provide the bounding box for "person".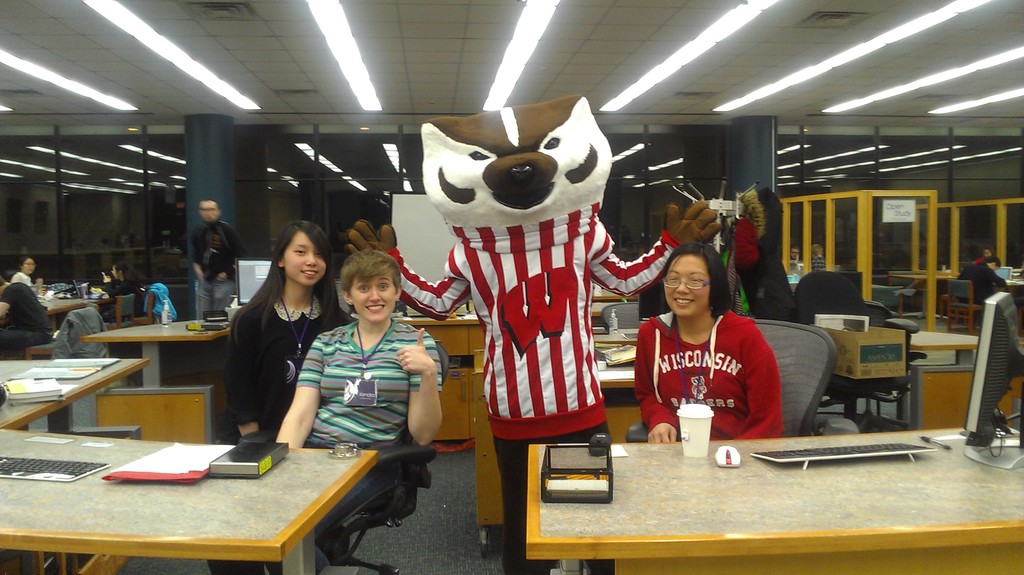
346 90 728 574.
